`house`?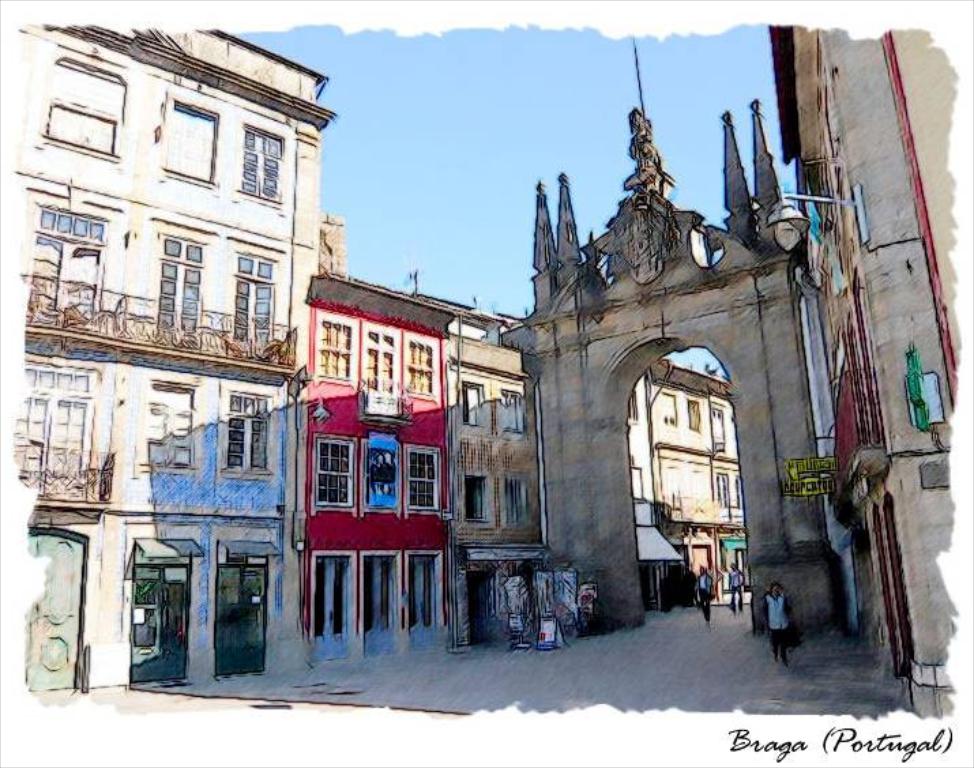
[313, 308, 465, 678]
